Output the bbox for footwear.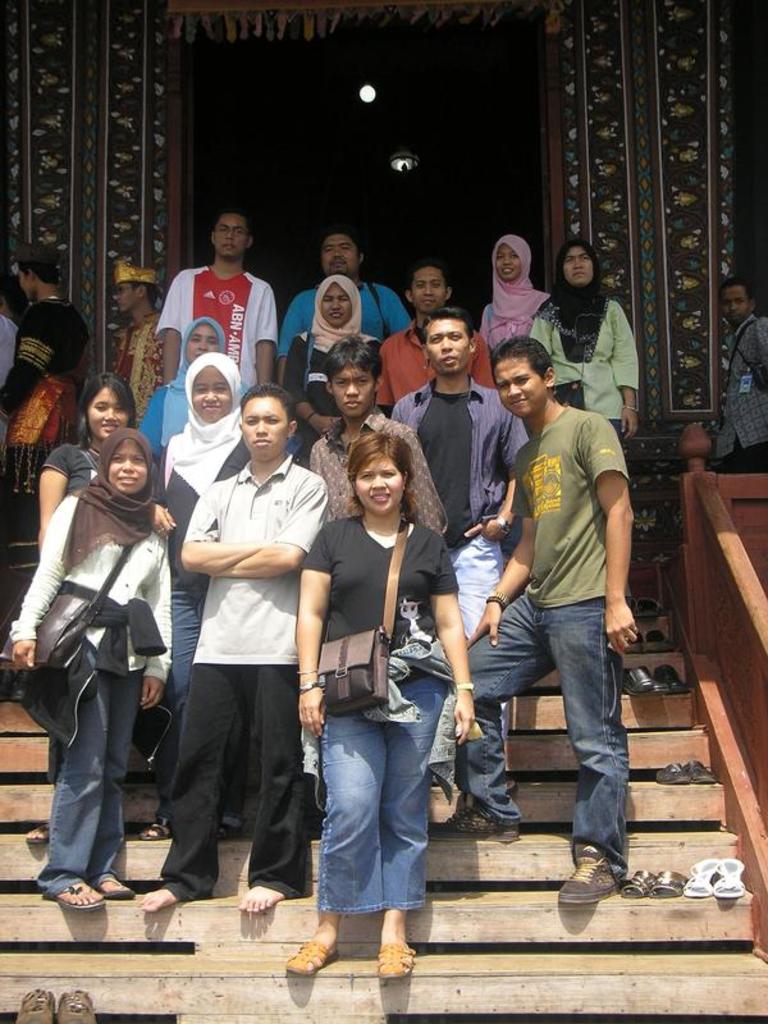
{"left": 15, "top": 984, "right": 56, "bottom": 1023}.
